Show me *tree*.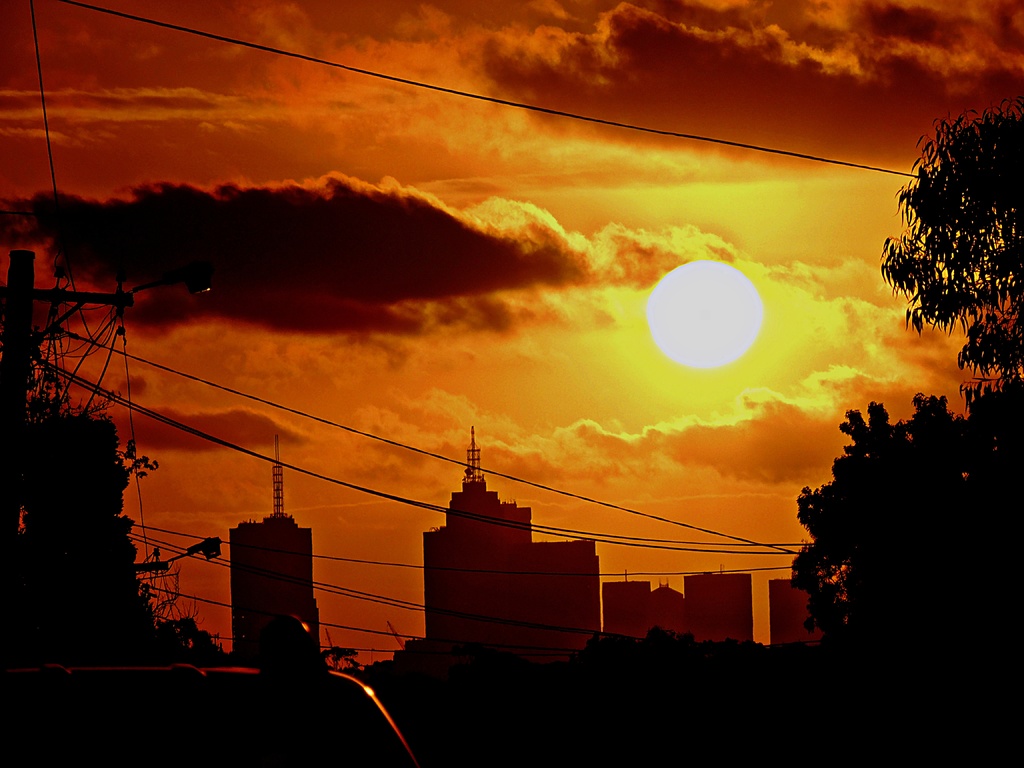
*tree* is here: Rect(17, 392, 234, 664).
